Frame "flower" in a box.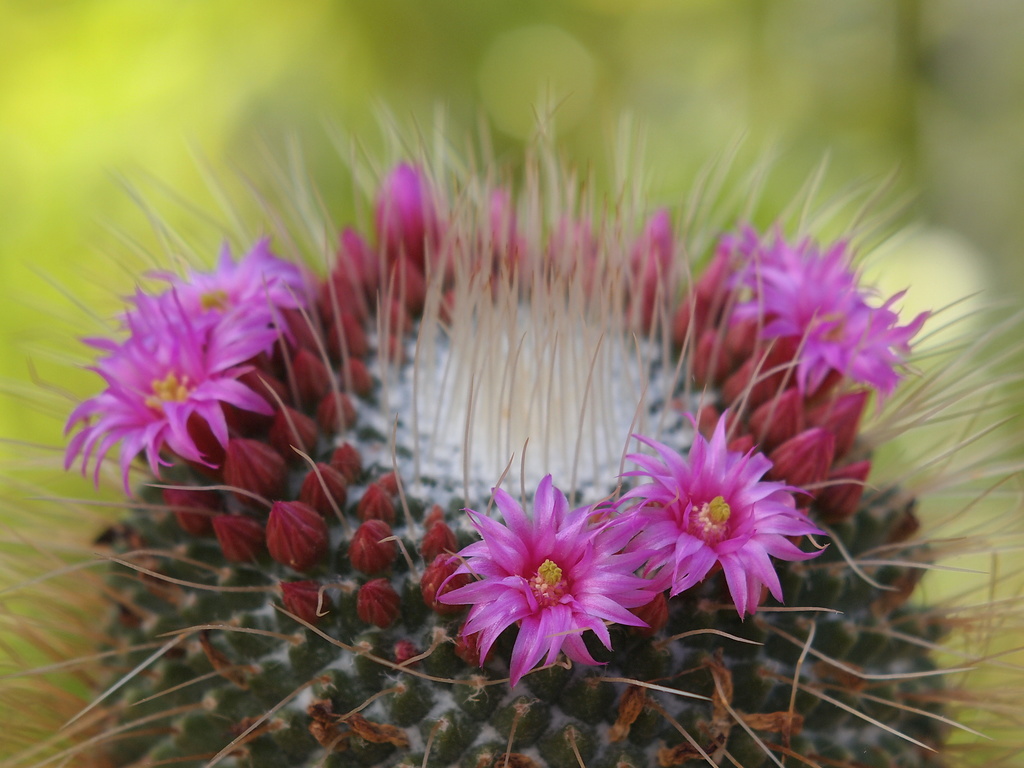
(x1=602, y1=413, x2=834, y2=625).
